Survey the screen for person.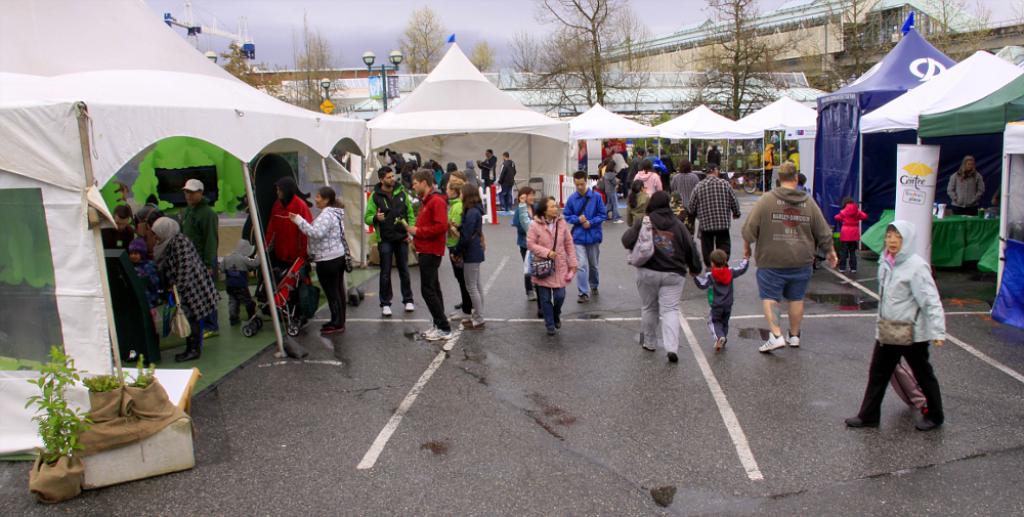
Survey found: <region>368, 163, 488, 339</region>.
